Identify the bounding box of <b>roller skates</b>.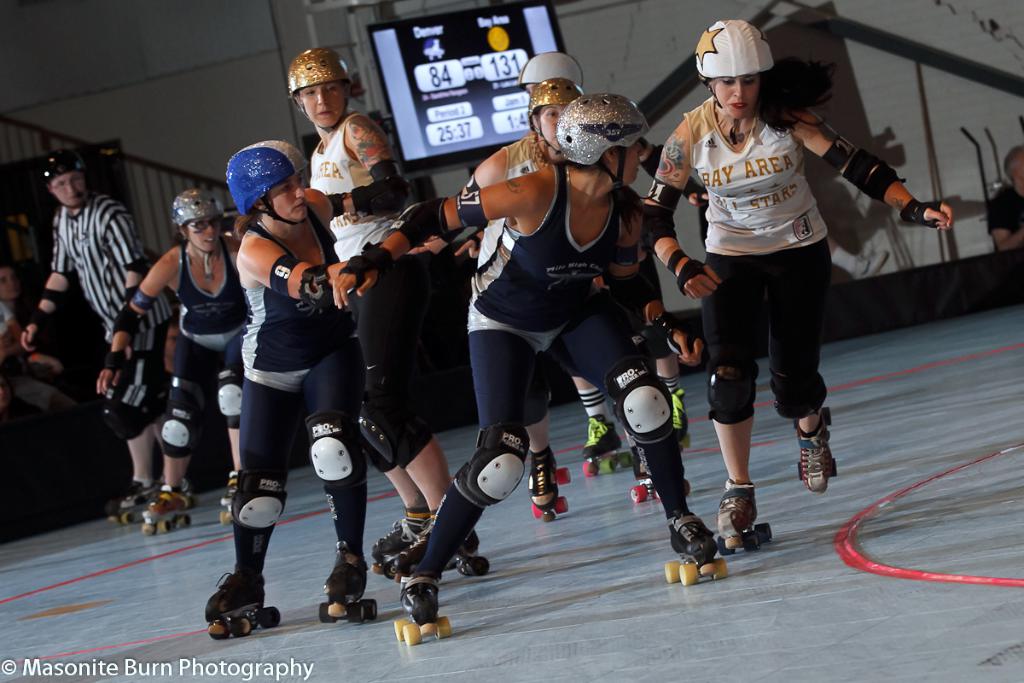
<bbox>579, 416, 635, 476</bbox>.
